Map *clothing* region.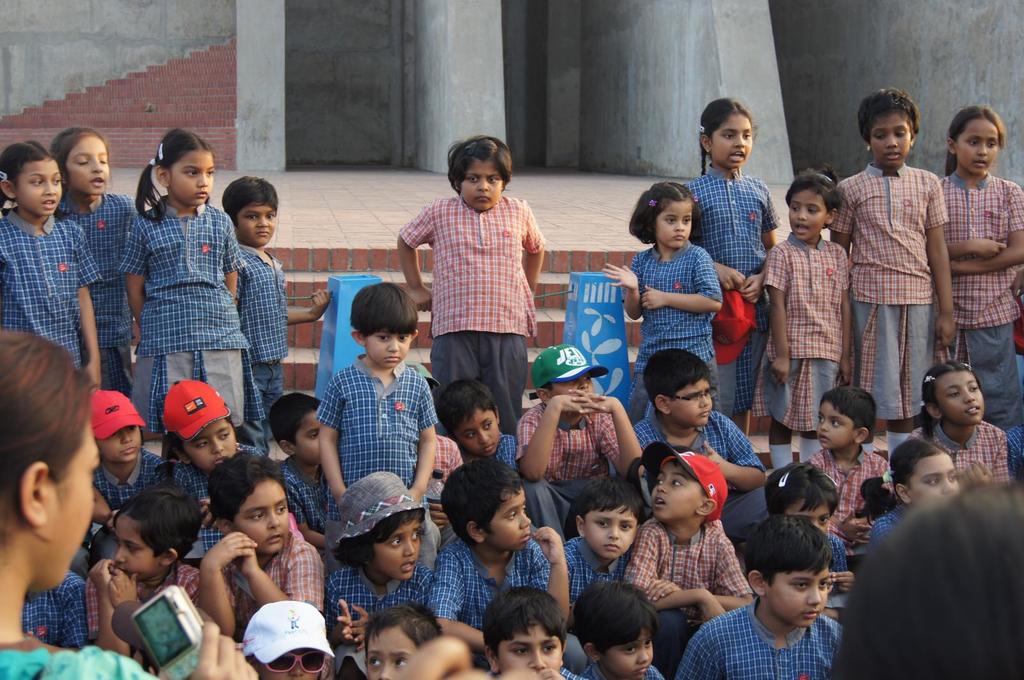
Mapped to (623,517,755,670).
